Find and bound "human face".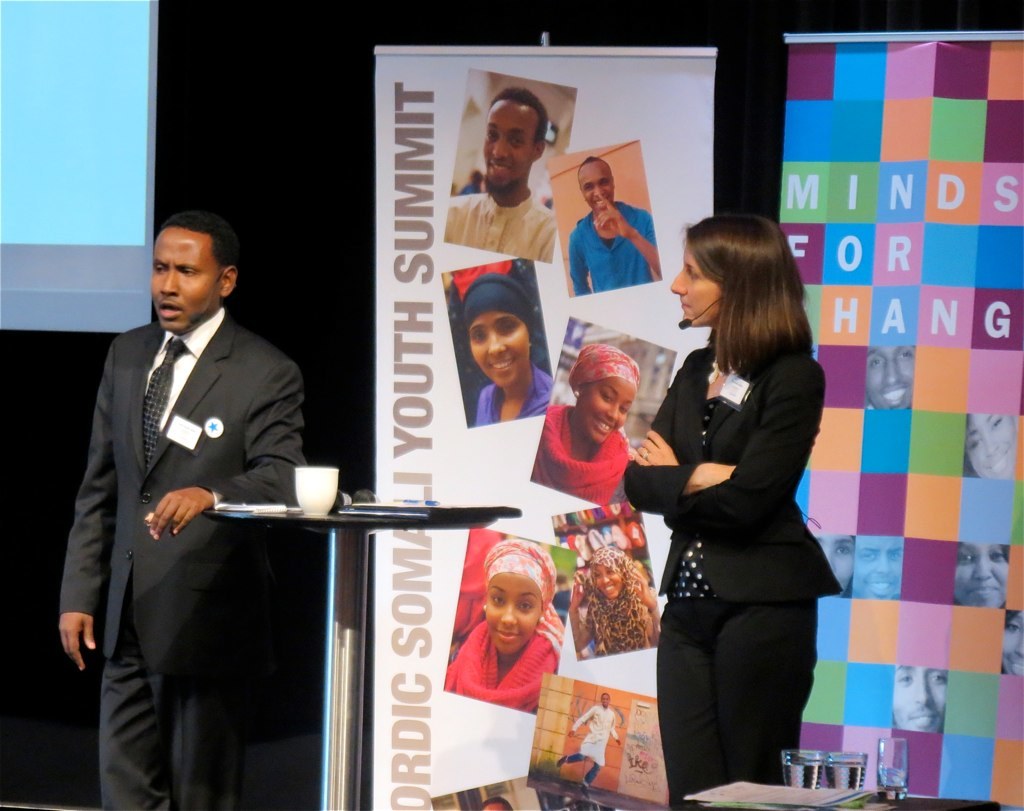
Bound: 151:223:219:334.
